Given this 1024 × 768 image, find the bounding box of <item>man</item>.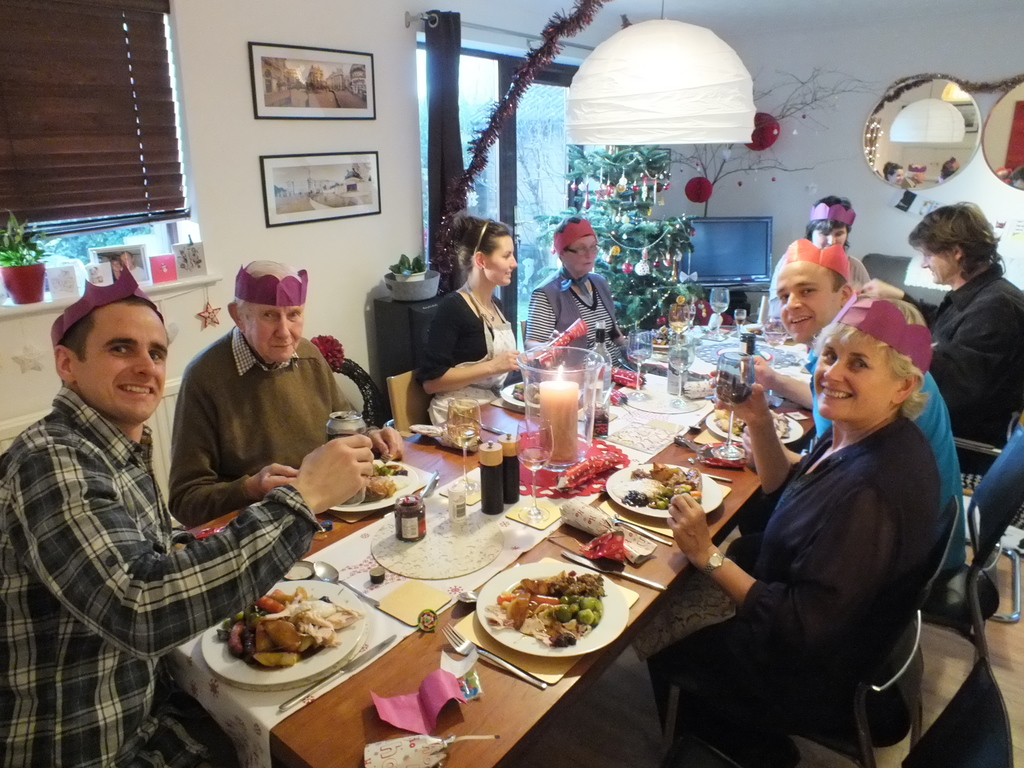
left=120, top=249, right=147, bottom=281.
